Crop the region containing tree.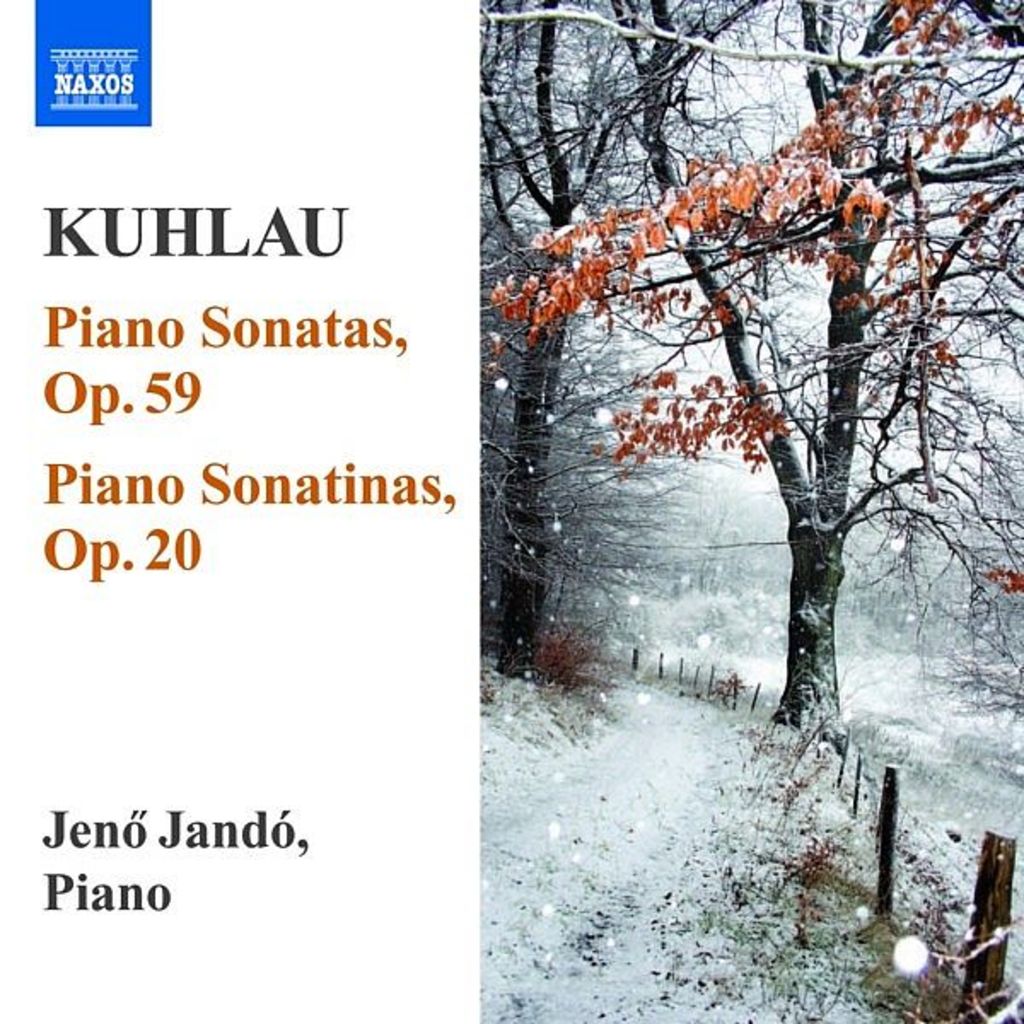
Crop region: 864/442/1022/696.
